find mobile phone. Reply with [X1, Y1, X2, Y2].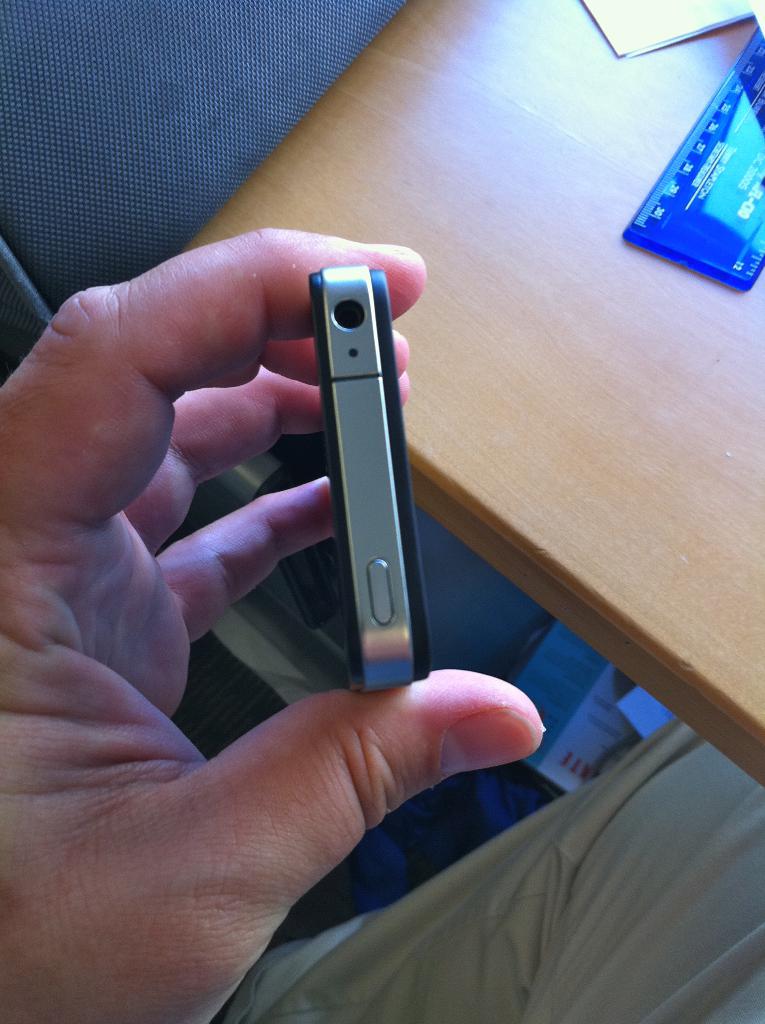
[279, 233, 426, 620].
